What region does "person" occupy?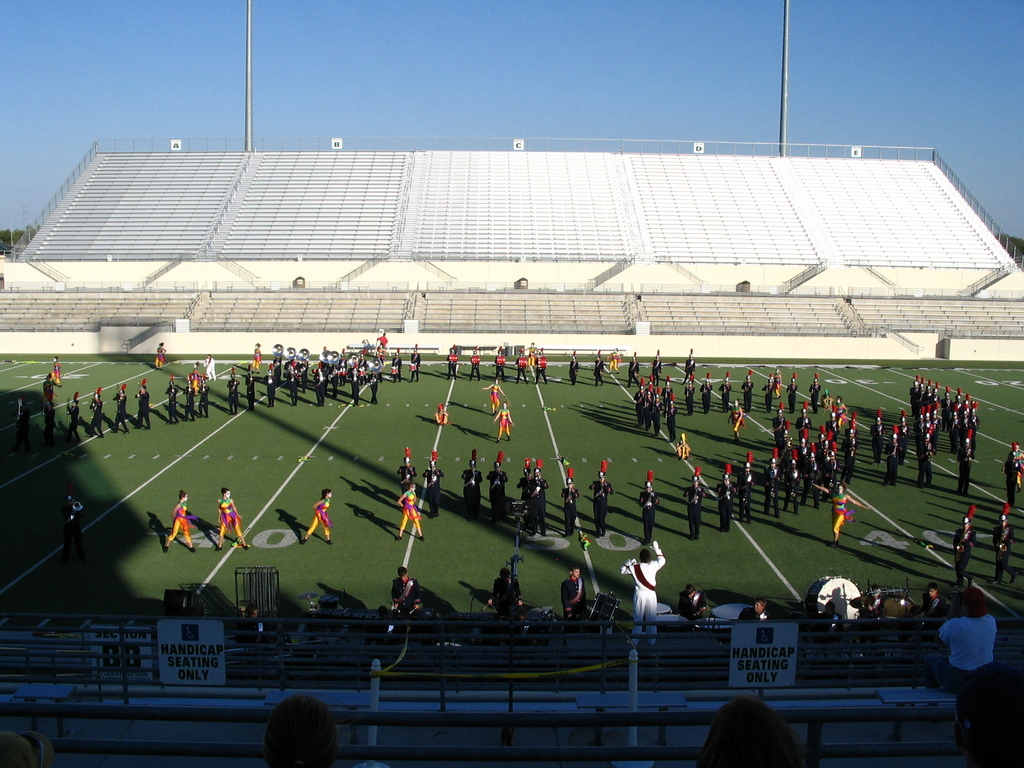
(845, 416, 857, 444).
